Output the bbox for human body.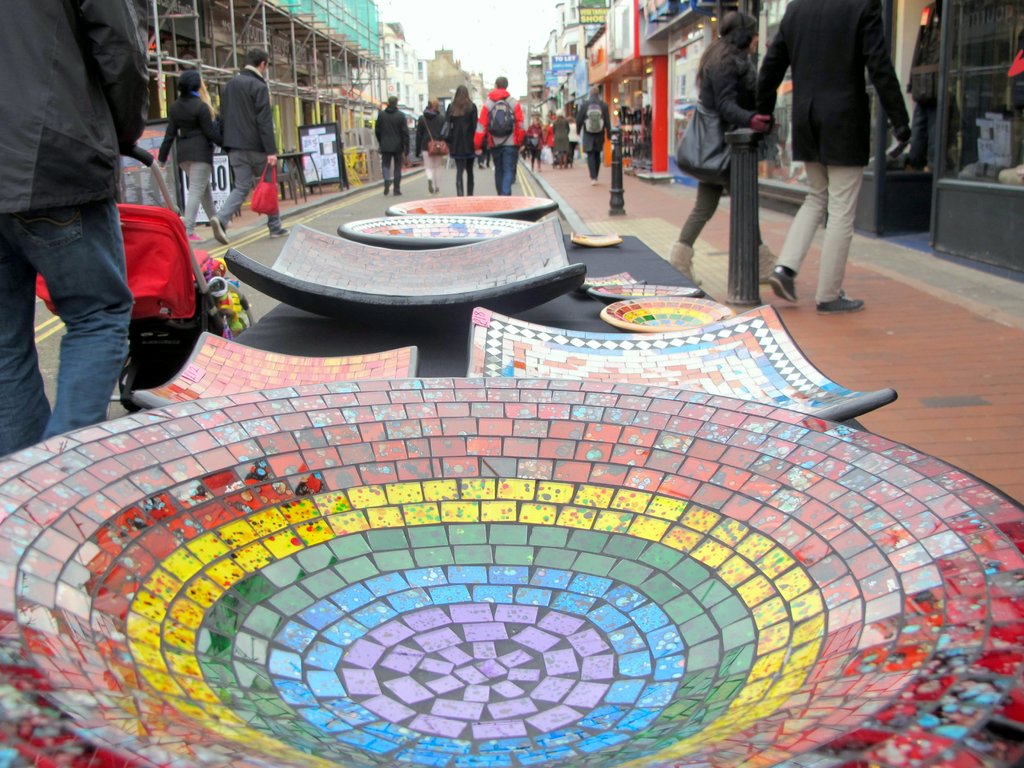
bbox(668, 16, 770, 280).
